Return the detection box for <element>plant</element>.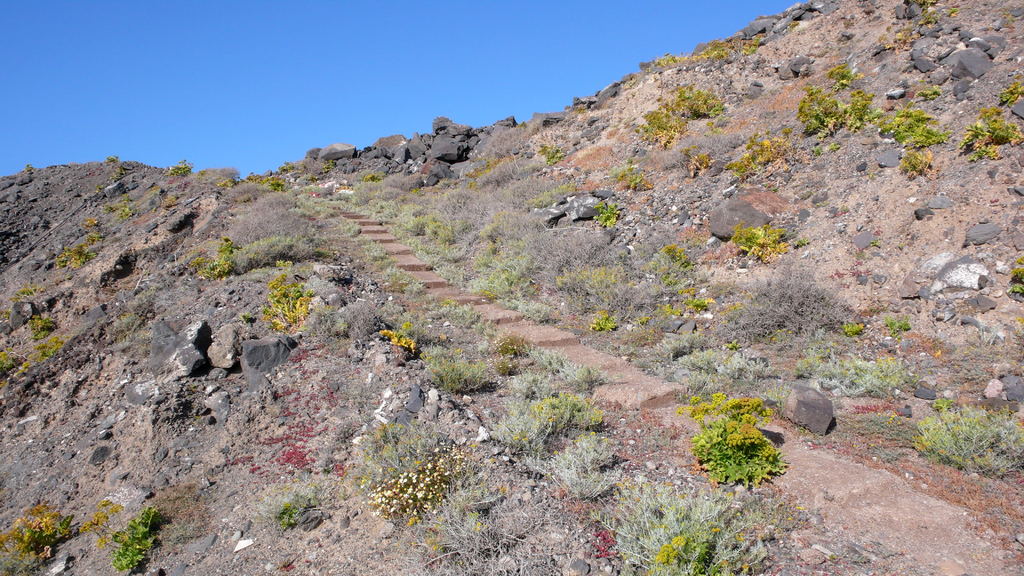
region(896, 242, 906, 252).
